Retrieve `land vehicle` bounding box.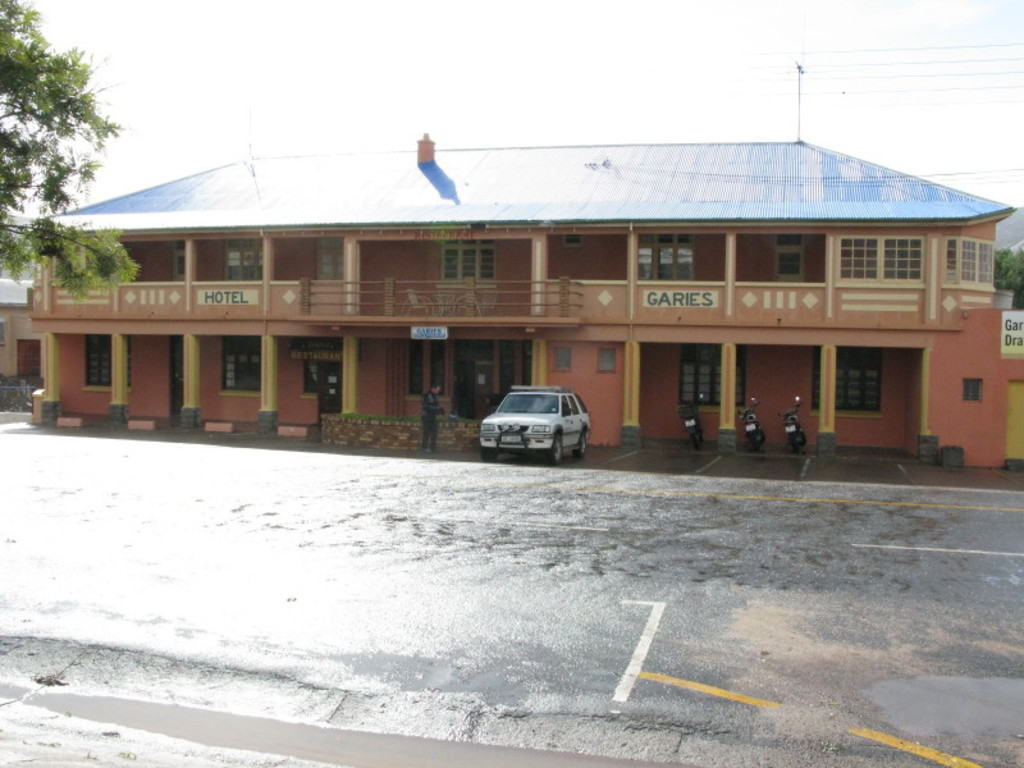
Bounding box: box(739, 396, 765, 453).
